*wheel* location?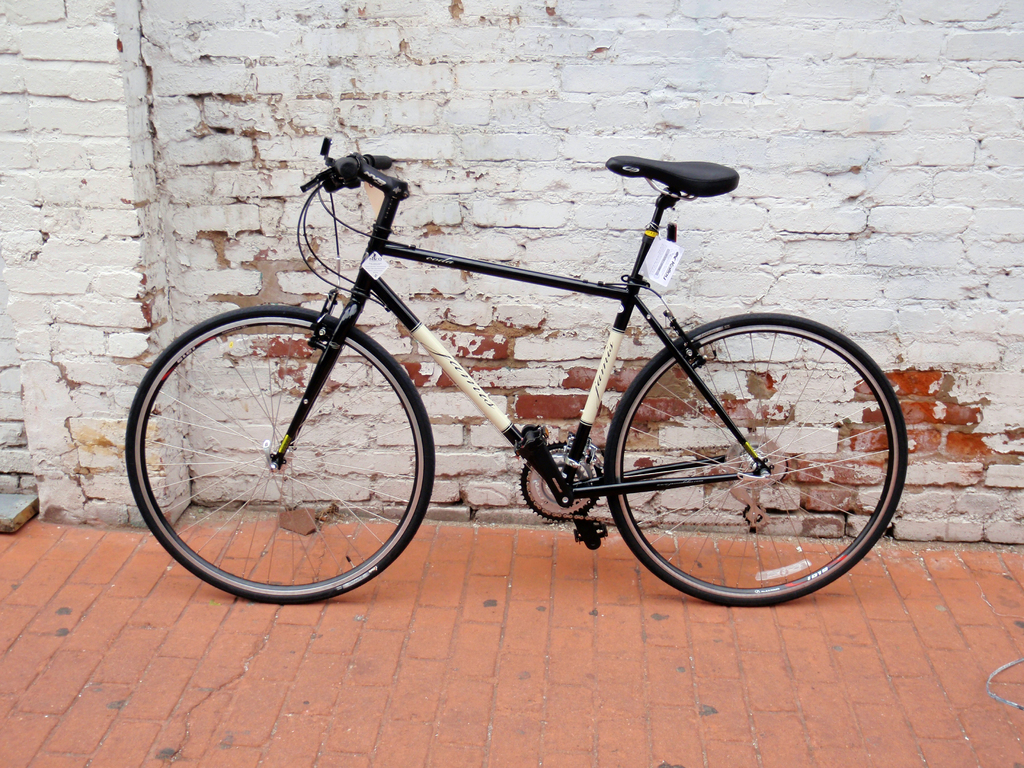
l=123, t=303, r=439, b=606
